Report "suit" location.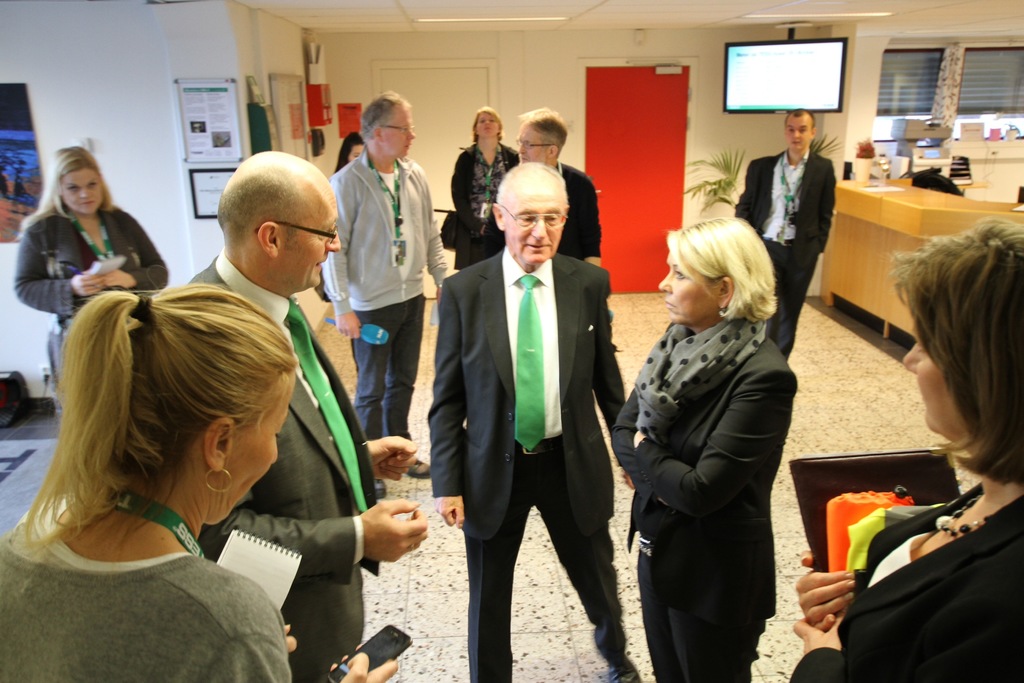
Report: select_region(729, 147, 836, 364).
